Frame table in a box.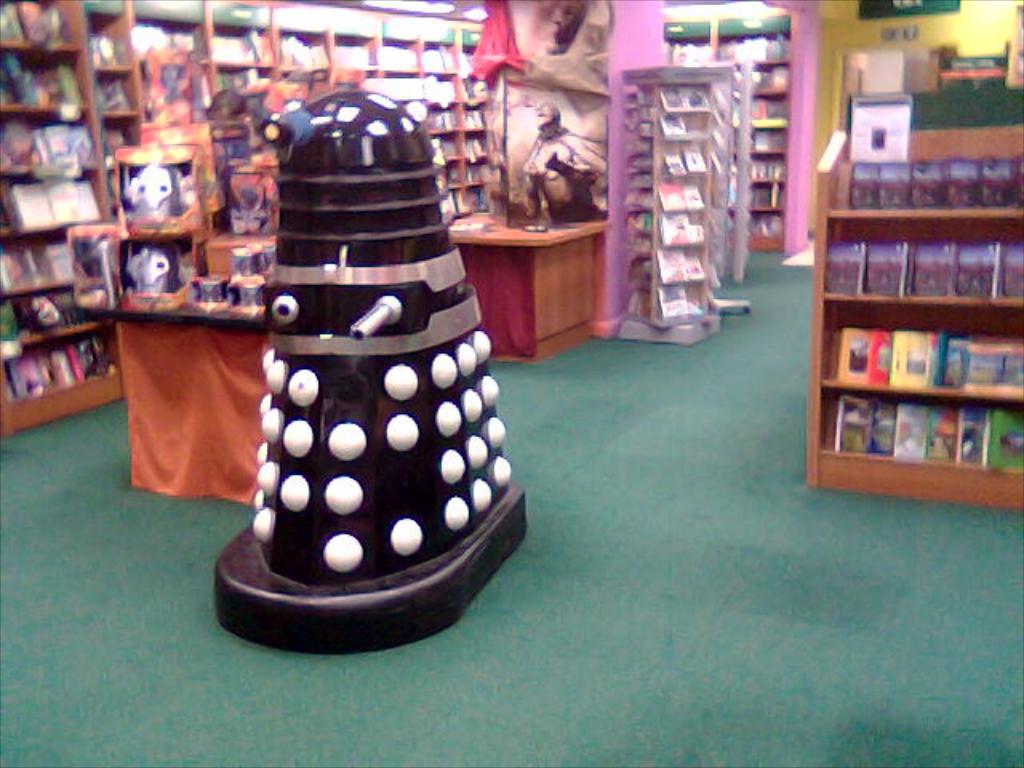
x1=446, y1=202, x2=634, y2=346.
